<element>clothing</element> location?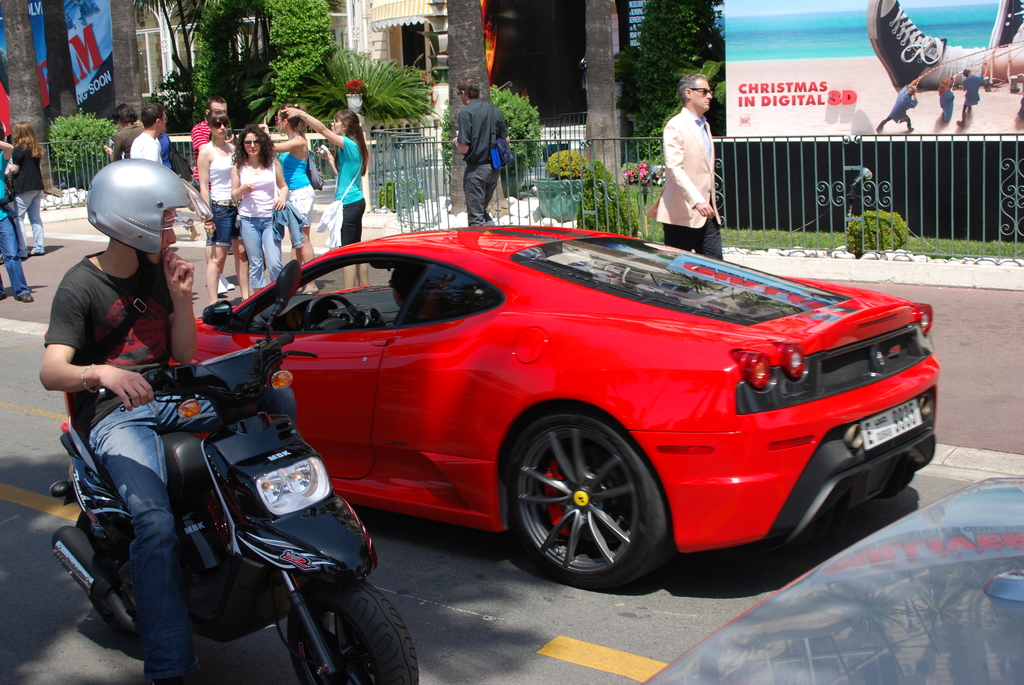
337, 138, 363, 243
